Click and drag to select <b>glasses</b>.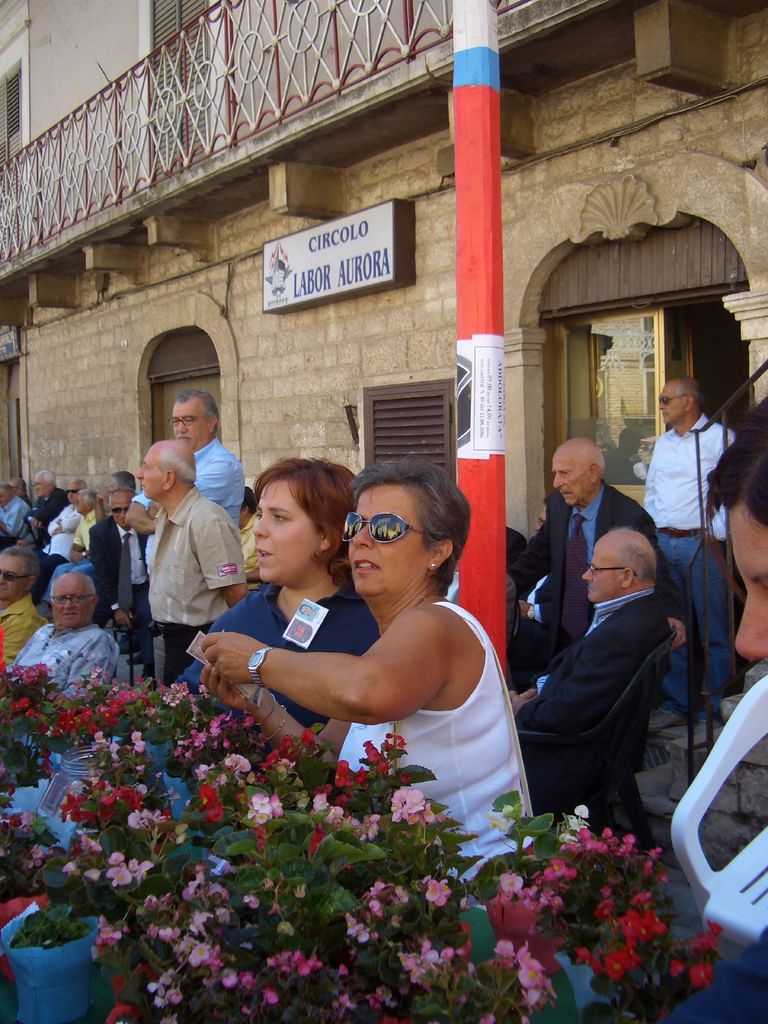
Selection: 587/563/641/579.
